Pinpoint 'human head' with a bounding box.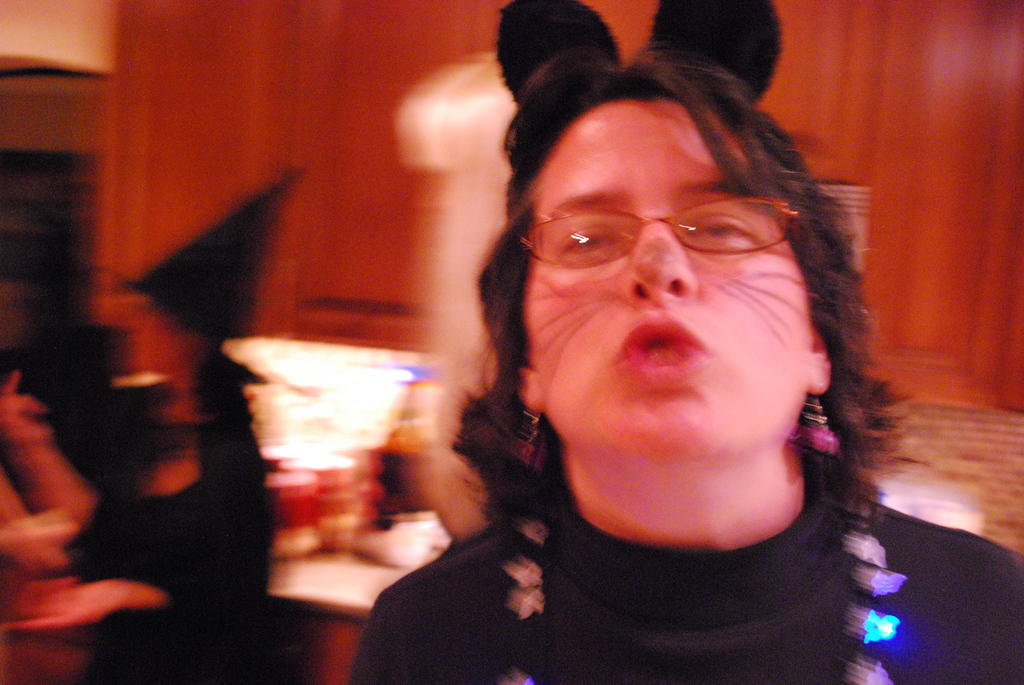
bbox=[499, 35, 853, 482].
